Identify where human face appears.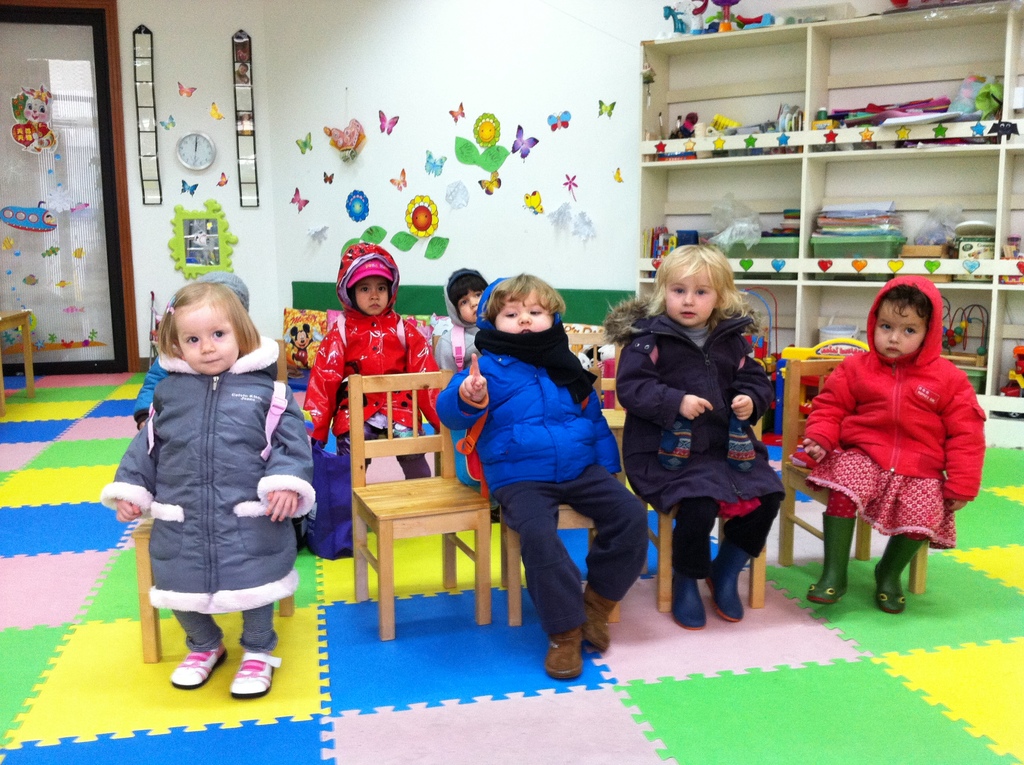
Appears at (665,274,714,324).
